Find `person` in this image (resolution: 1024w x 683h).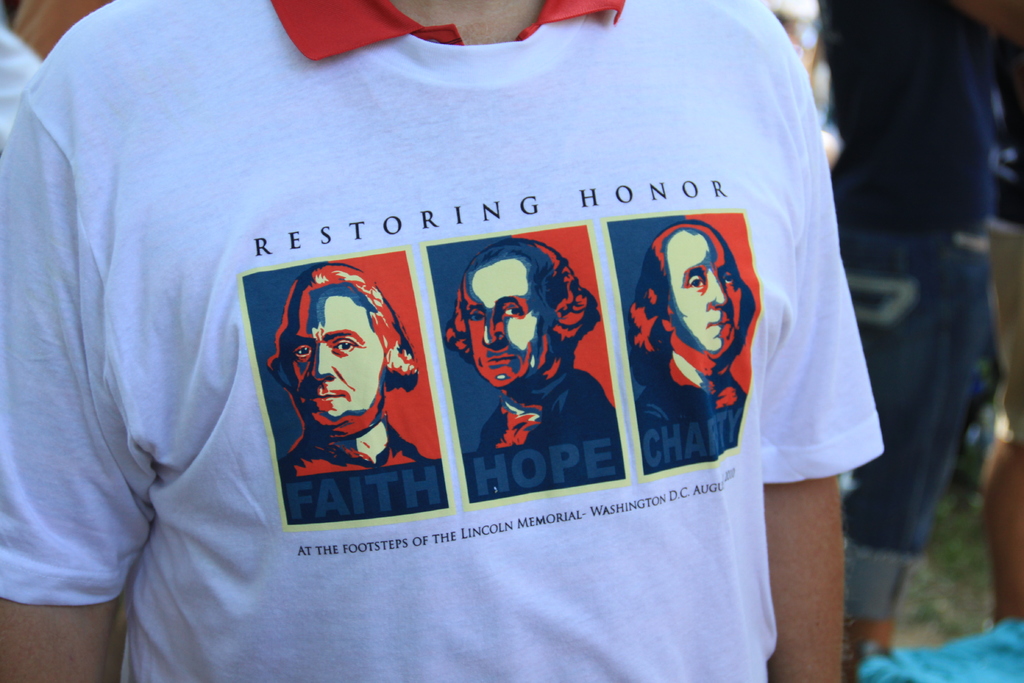
[273,247,424,470].
